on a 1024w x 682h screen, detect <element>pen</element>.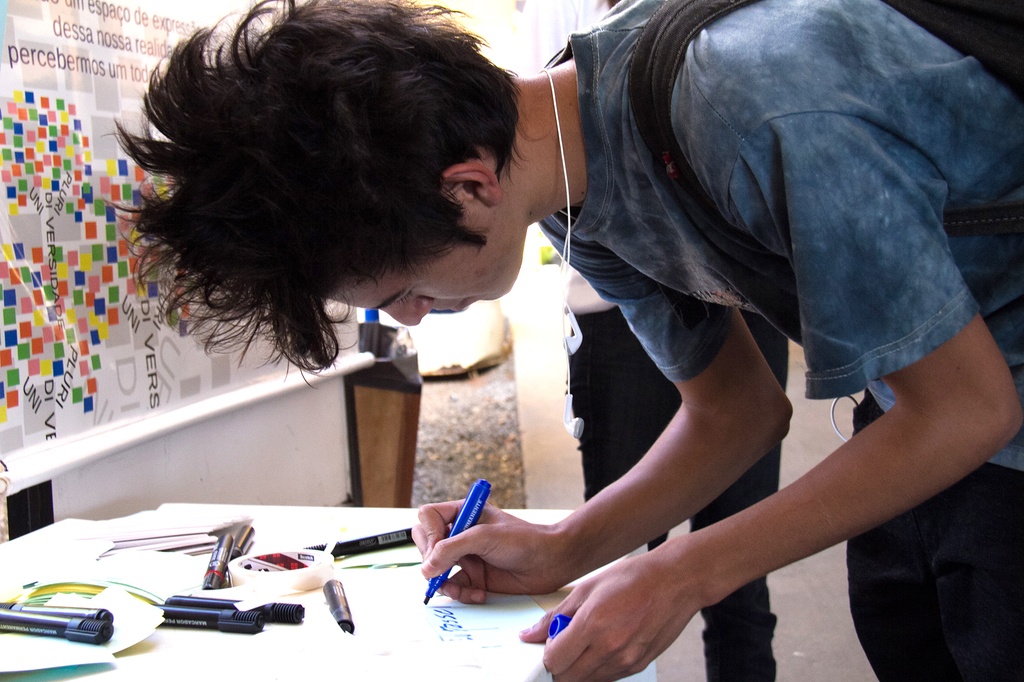
(left=425, top=474, right=493, bottom=614).
